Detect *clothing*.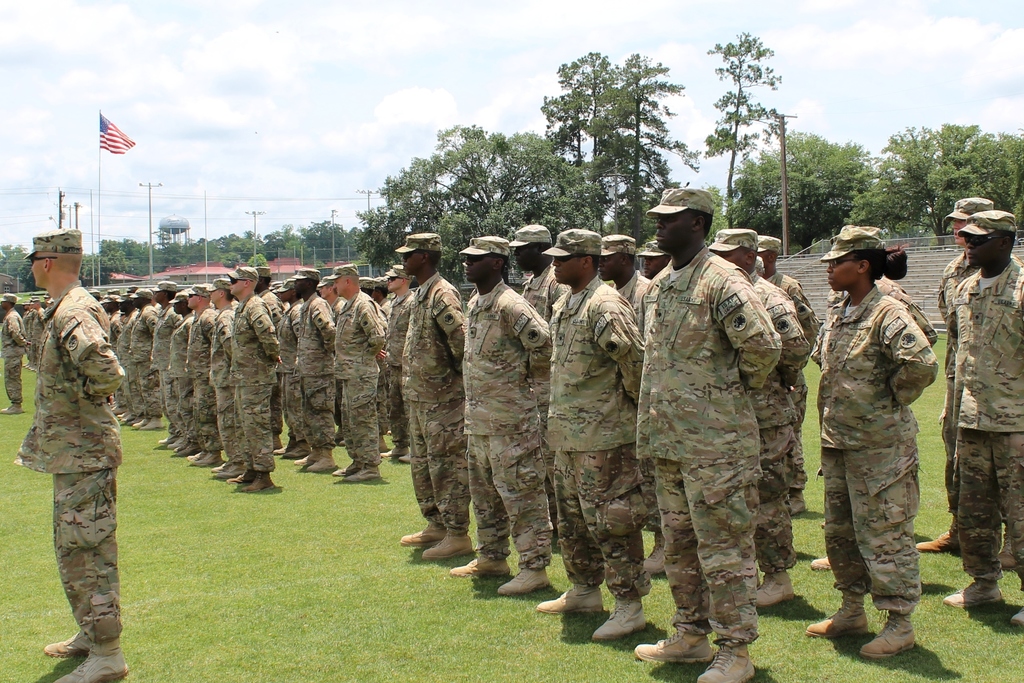
Detected at locate(941, 252, 982, 504).
